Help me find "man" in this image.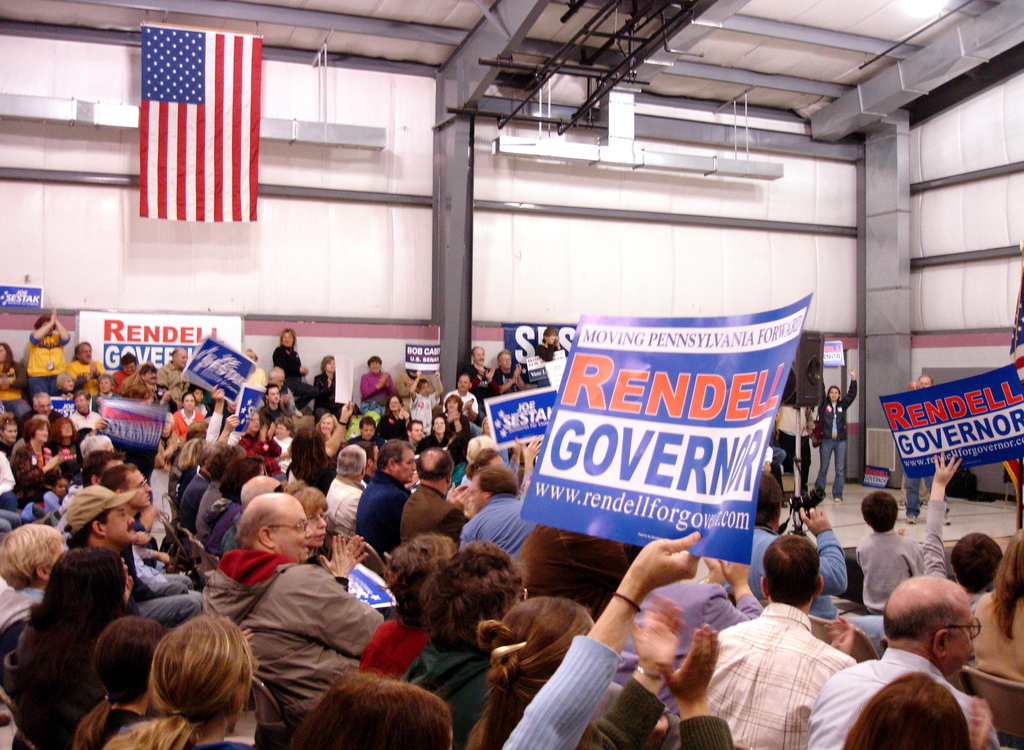
Found it: 709:541:879:738.
